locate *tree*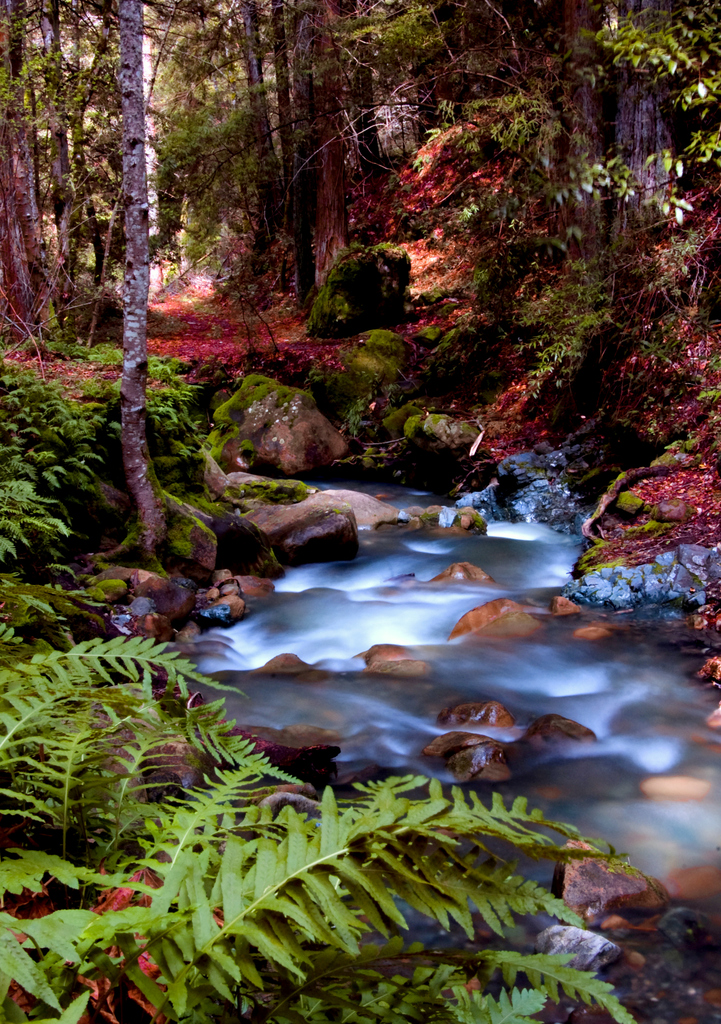
(217,0,380,307)
